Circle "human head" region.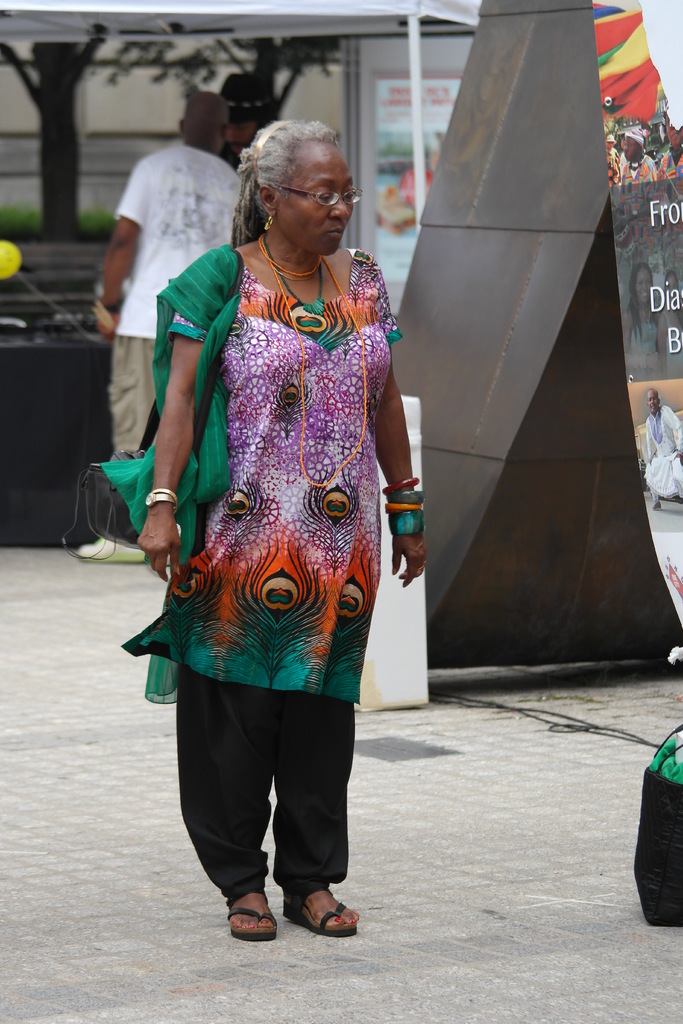
Region: <box>177,92,230,147</box>.
